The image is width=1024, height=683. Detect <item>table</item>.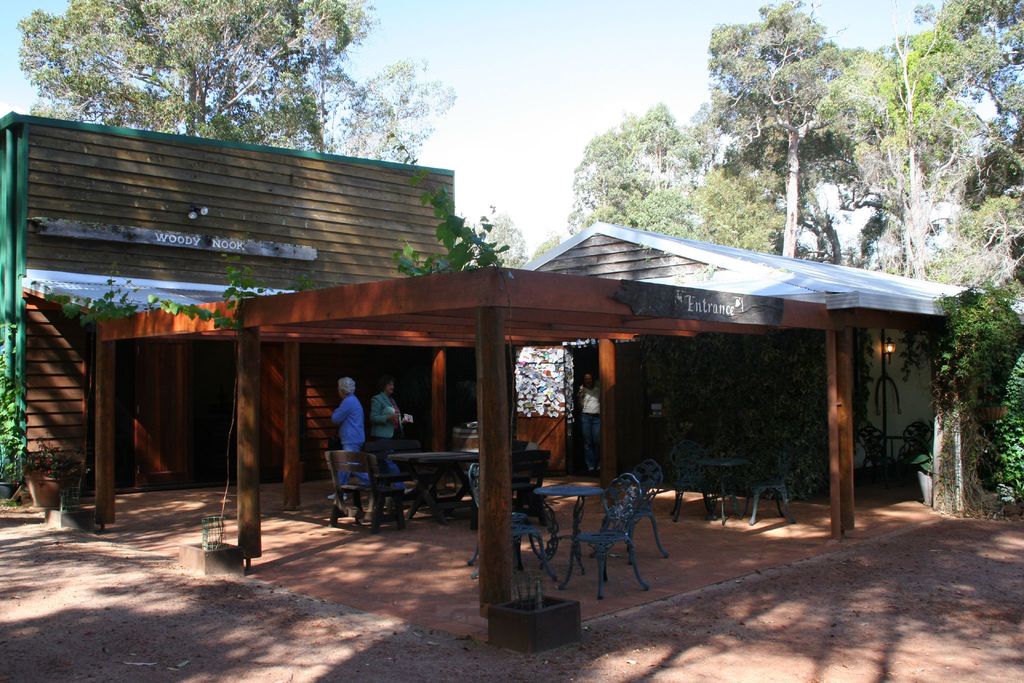
Detection: <box>882,435,909,463</box>.
